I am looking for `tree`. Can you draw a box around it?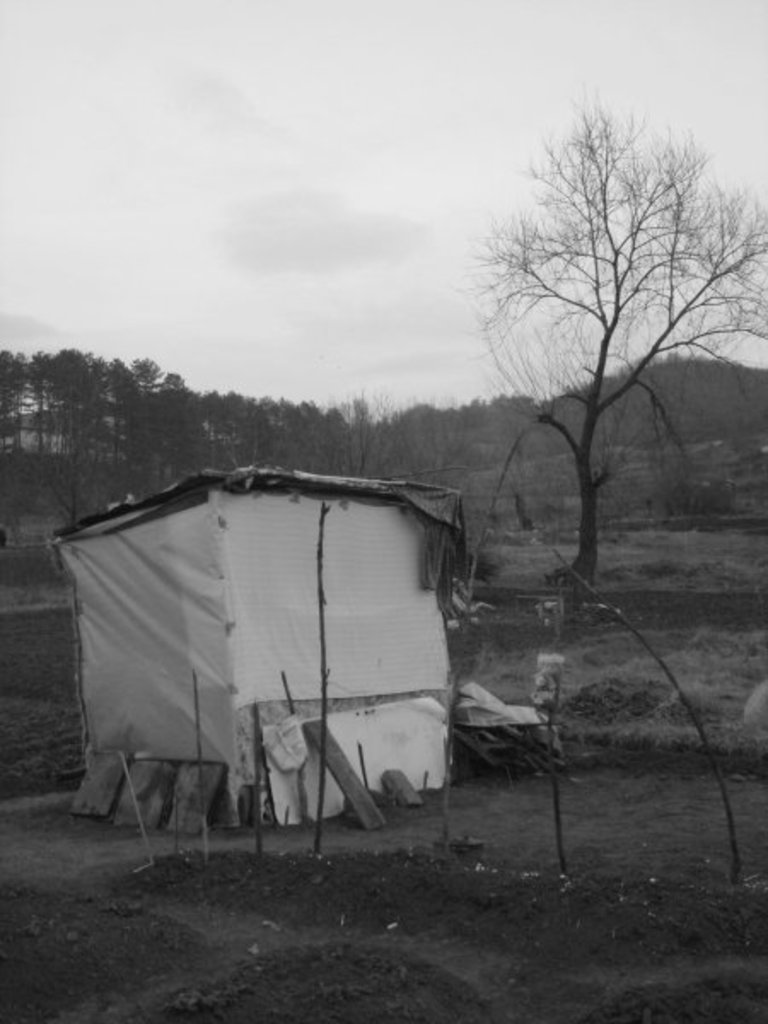
Sure, the bounding box is 463:70:732:611.
